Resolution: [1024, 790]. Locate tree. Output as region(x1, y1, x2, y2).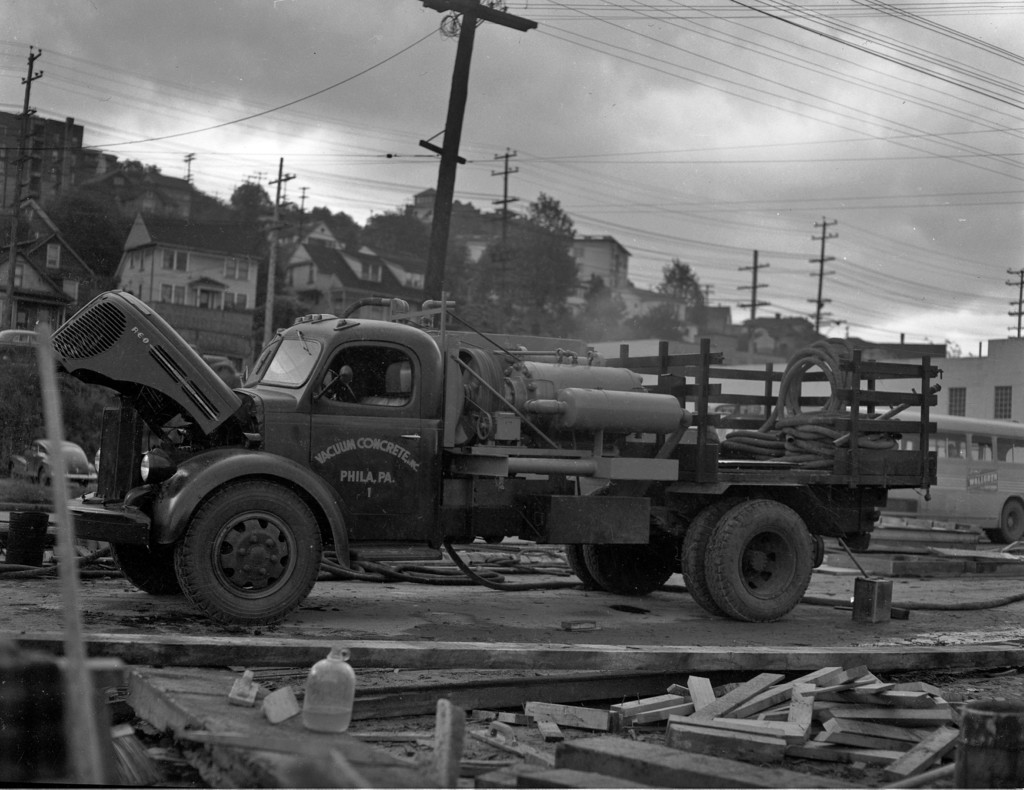
region(500, 193, 585, 306).
